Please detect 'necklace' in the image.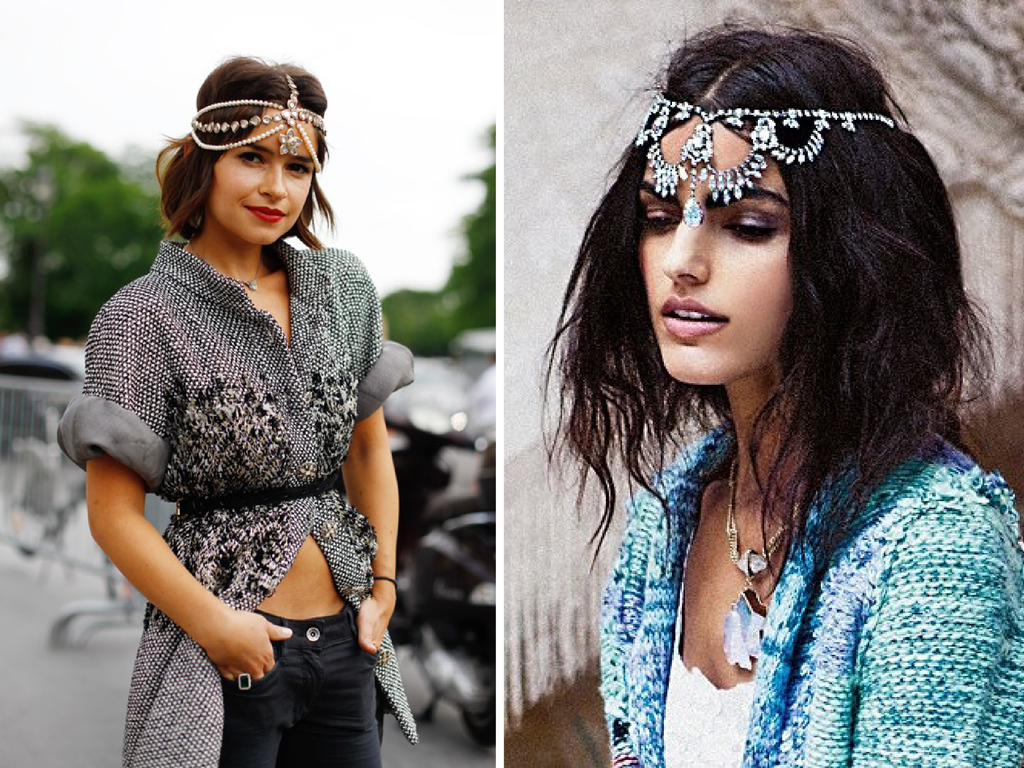
188,244,261,294.
